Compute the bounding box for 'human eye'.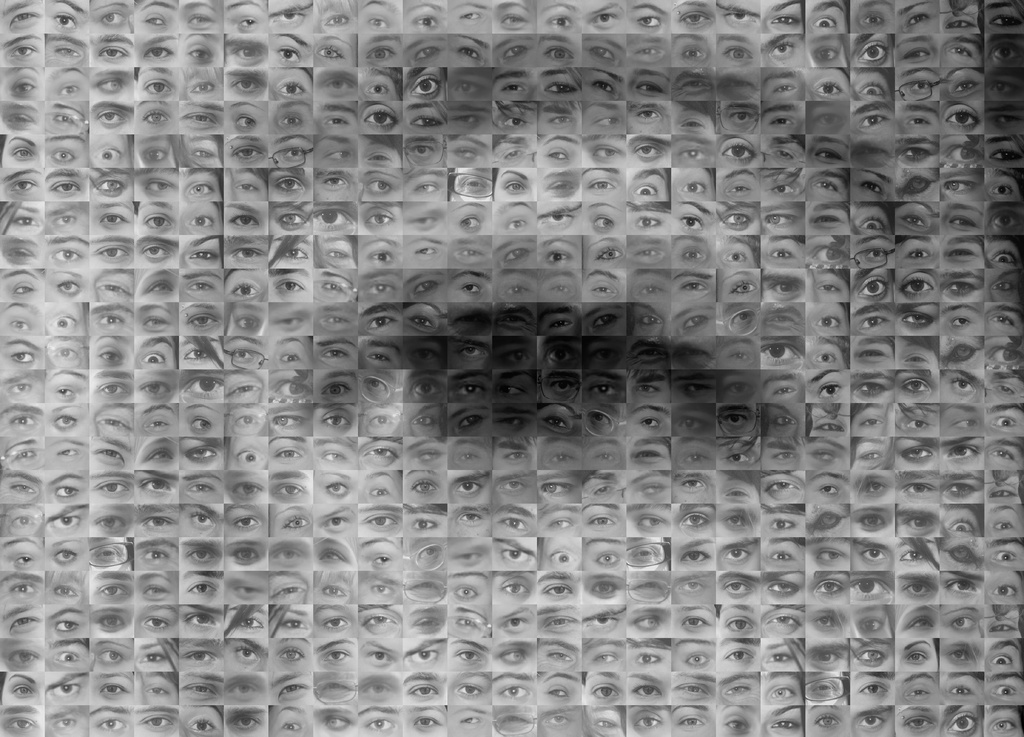
rect(277, 379, 311, 399).
